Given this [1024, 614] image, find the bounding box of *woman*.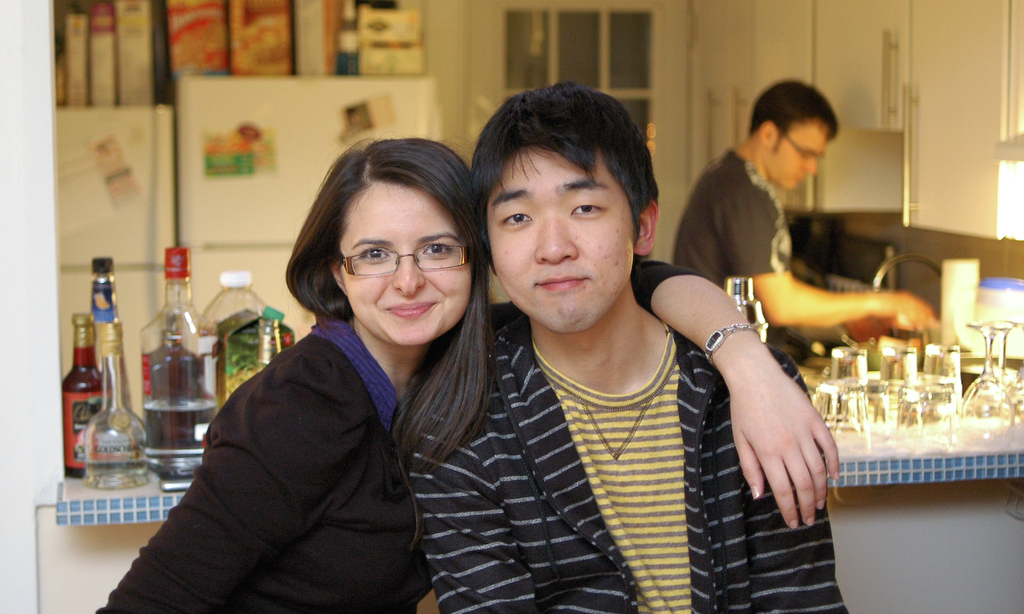
left=87, top=124, right=843, bottom=613.
